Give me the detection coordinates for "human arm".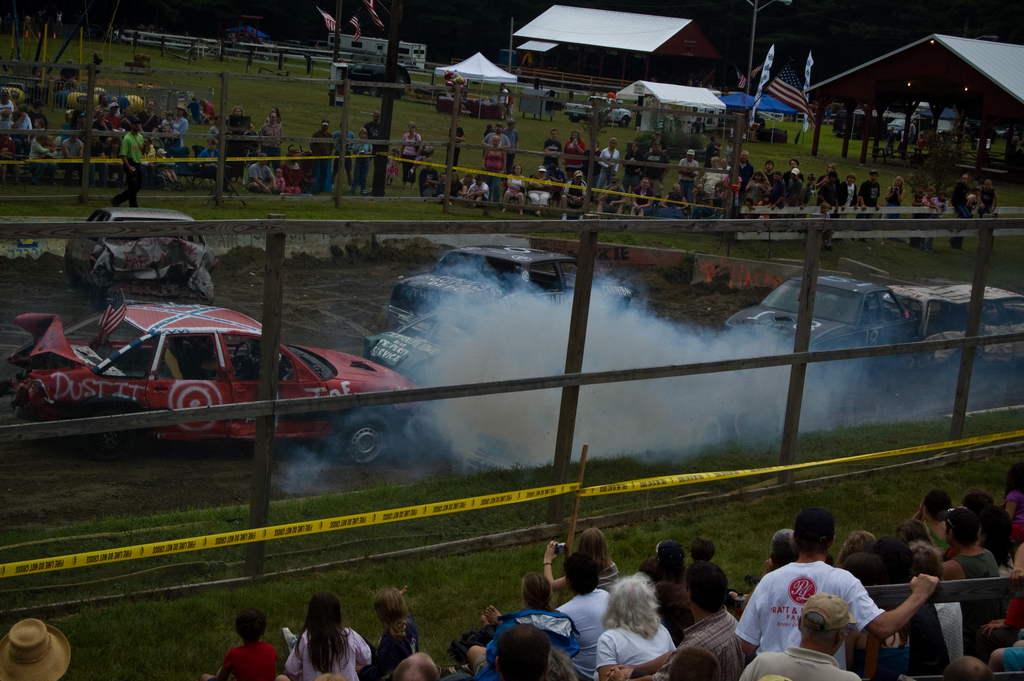
l=596, t=149, r=612, b=168.
